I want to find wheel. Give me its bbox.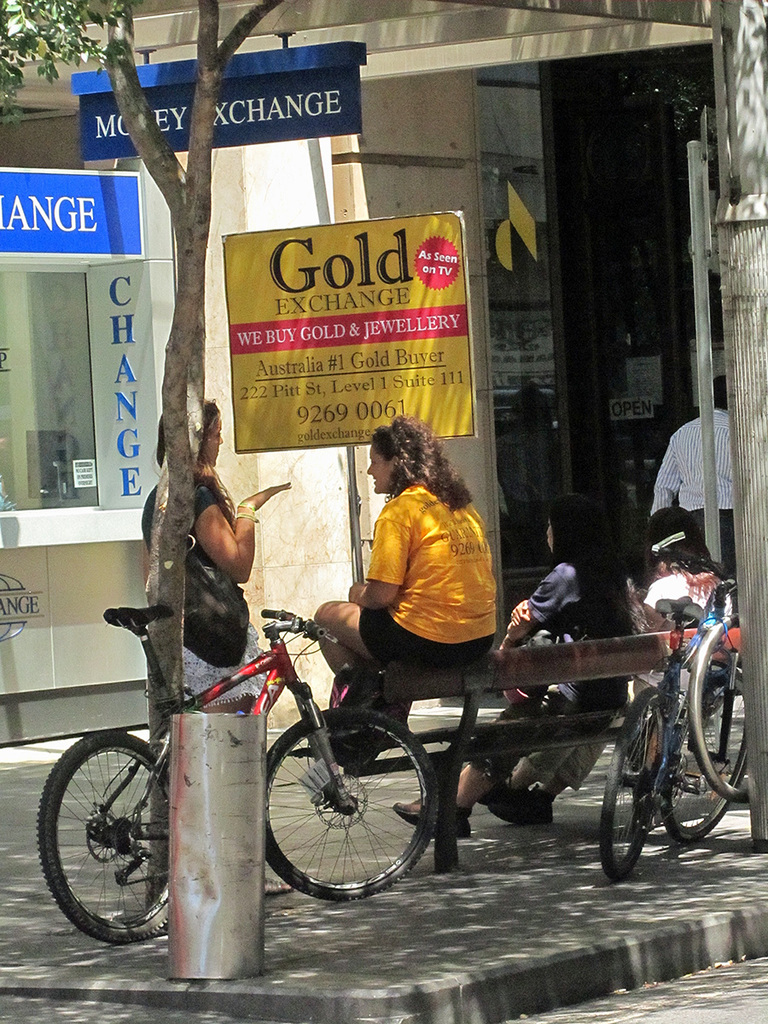
crop(597, 690, 678, 881).
